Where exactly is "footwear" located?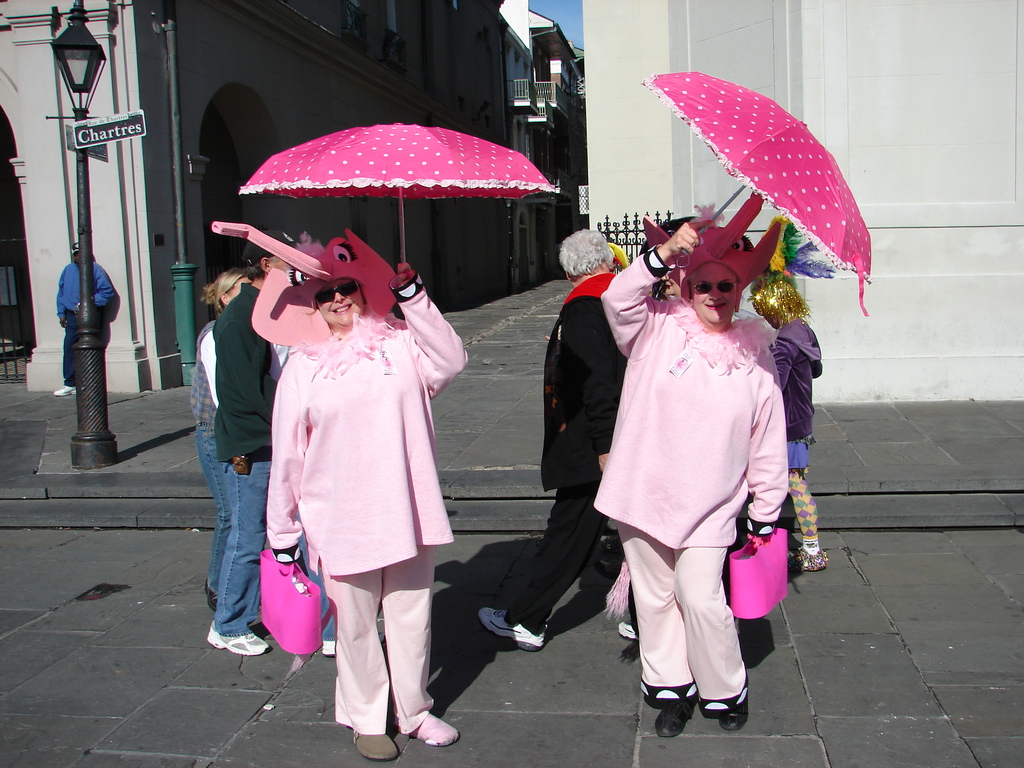
Its bounding box is [x1=653, y1=695, x2=699, y2=744].
